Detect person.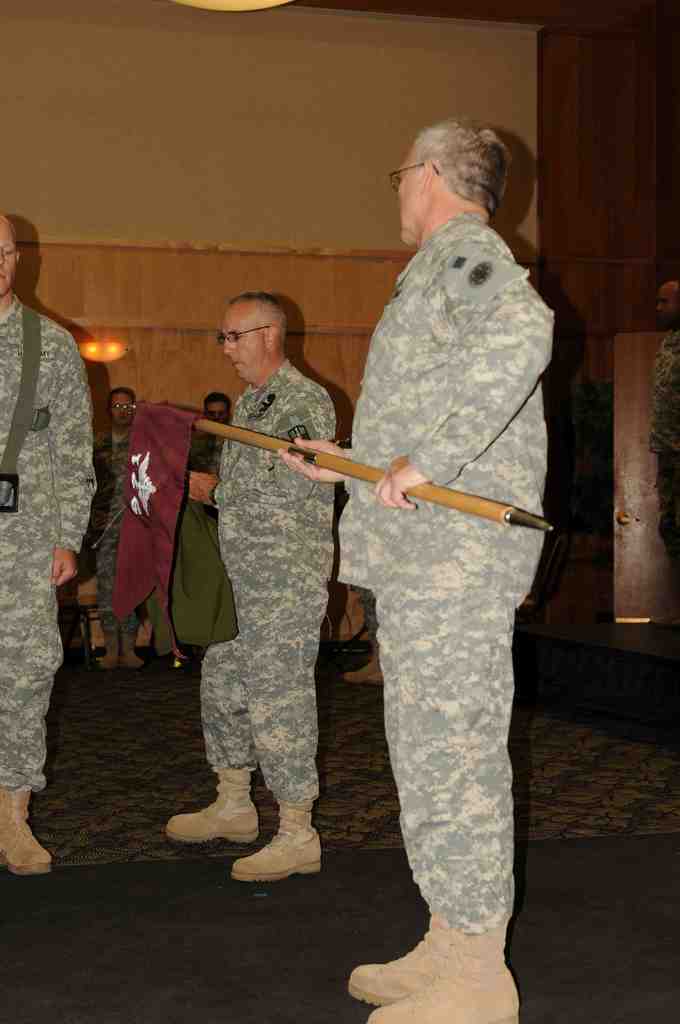
Detected at pyautogui.locateOnScreen(92, 388, 146, 668).
